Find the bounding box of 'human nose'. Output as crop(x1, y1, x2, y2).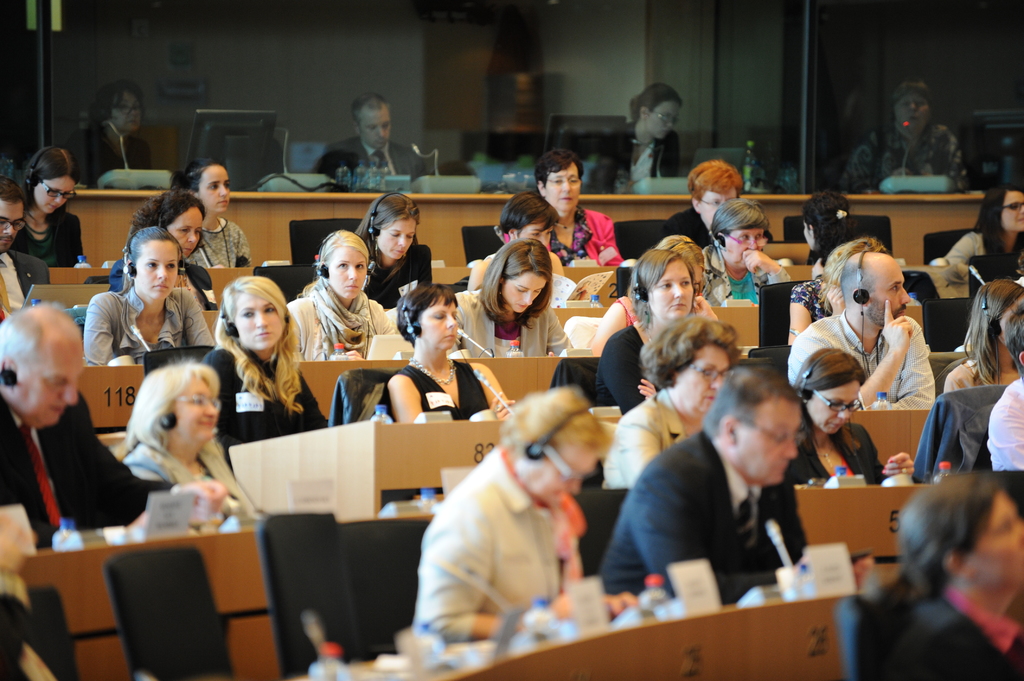
crop(560, 180, 572, 192).
